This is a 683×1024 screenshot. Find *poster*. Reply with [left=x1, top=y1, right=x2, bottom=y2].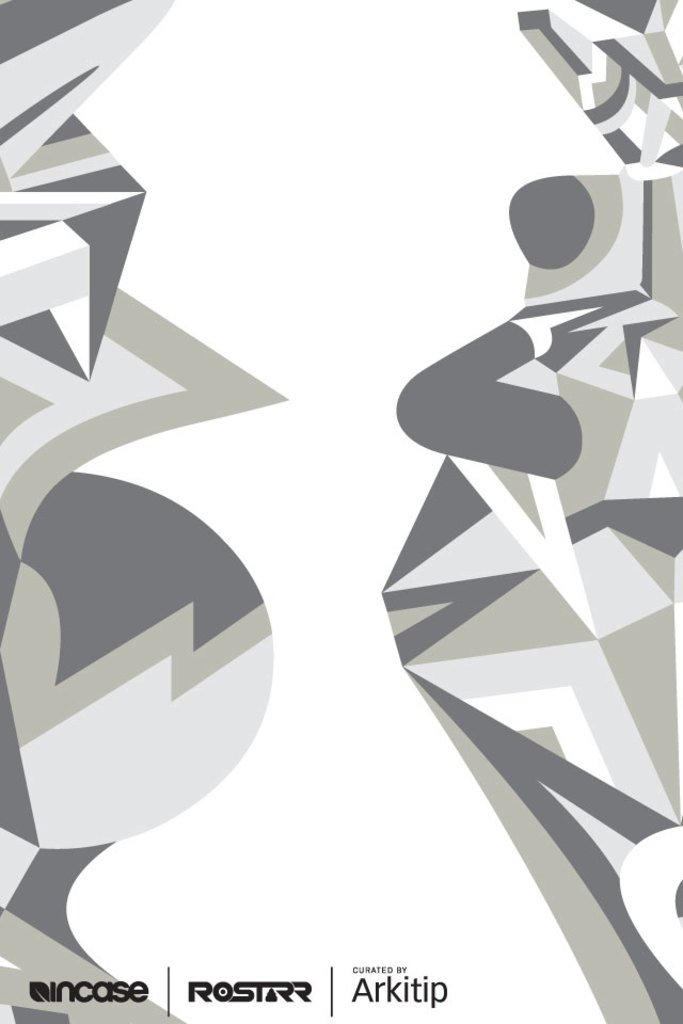
[left=0, top=0, right=682, bottom=1023].
